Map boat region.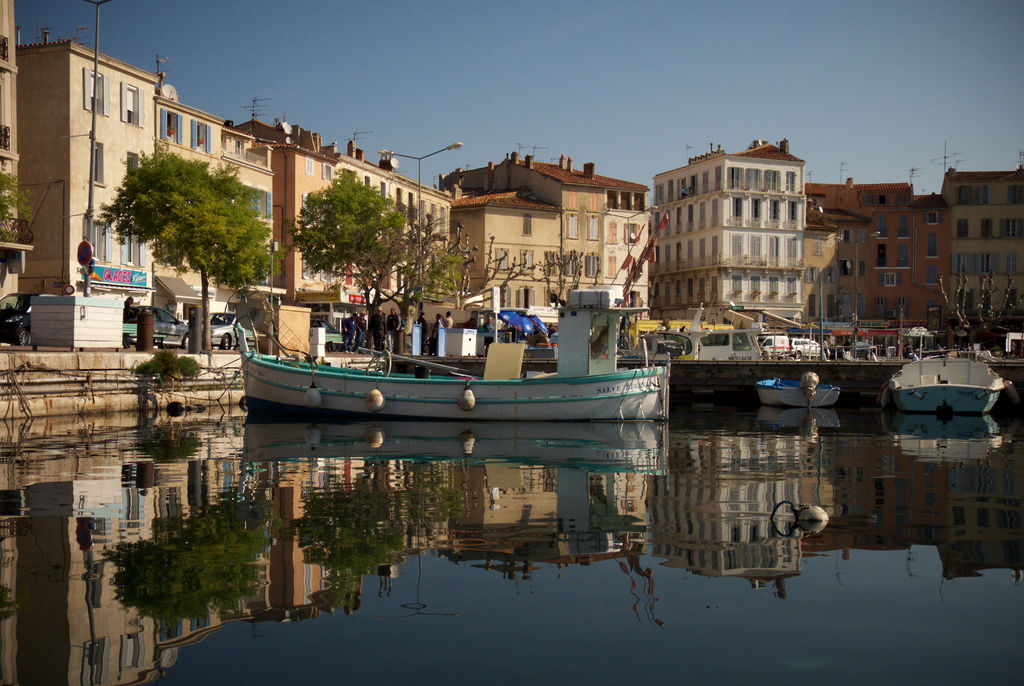
Mapped to 887,344,1013,416.
